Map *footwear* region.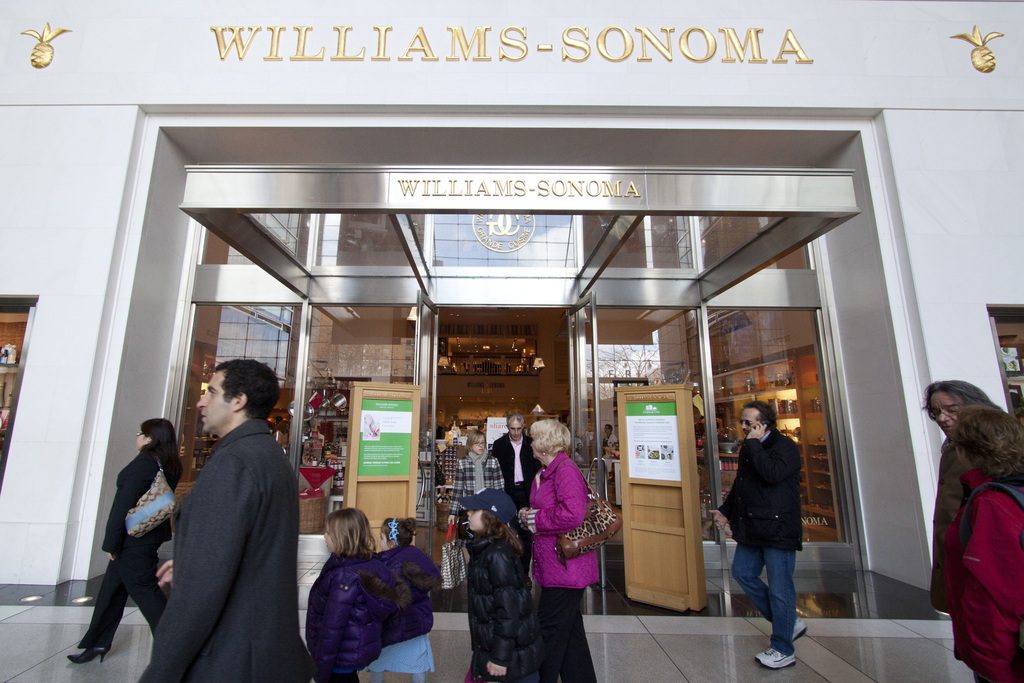
Mapped to Rect(63, 641, 108, 667).
